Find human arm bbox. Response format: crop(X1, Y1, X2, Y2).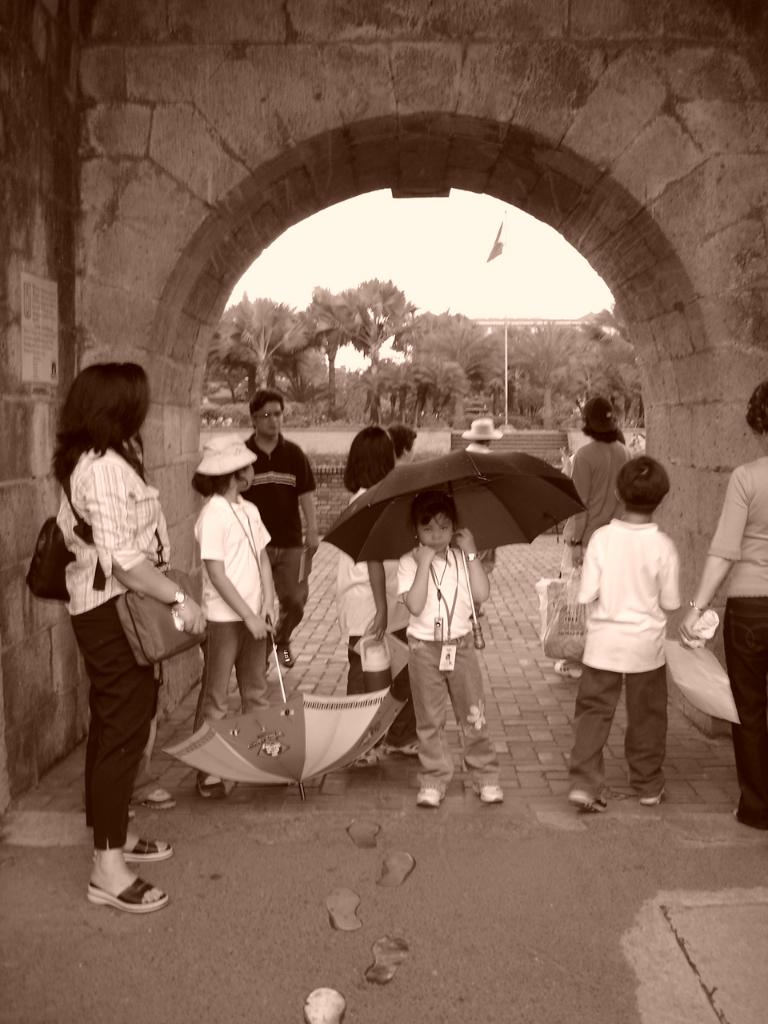
crop(250, 505, 278, 634).
